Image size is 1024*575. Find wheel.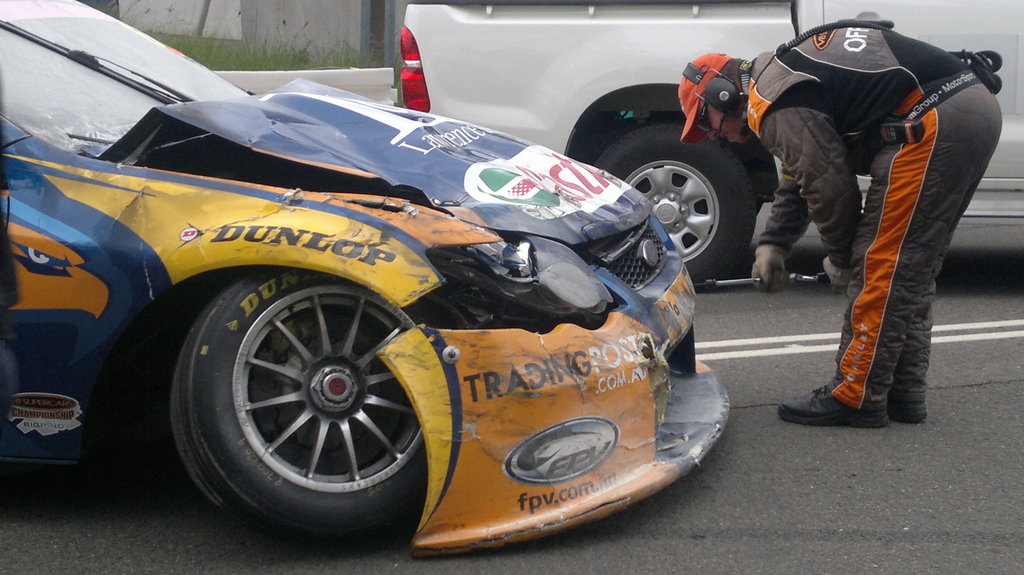
[594, 119, 764, 292].
